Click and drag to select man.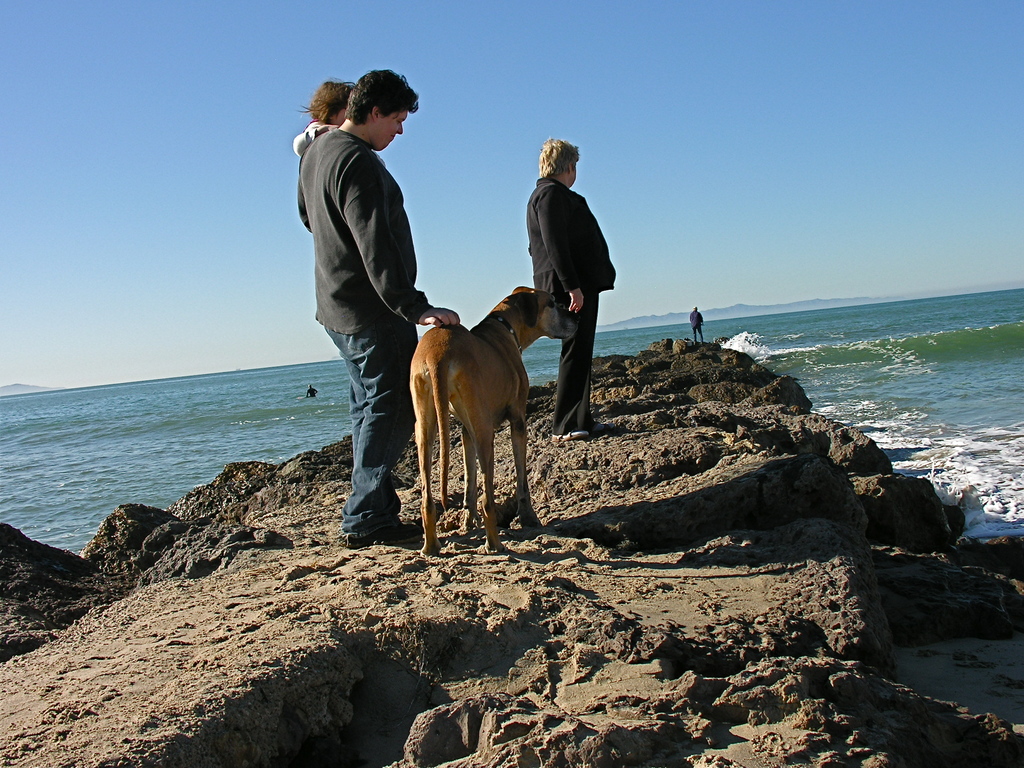
Selection: [527, 138, 617, 444].
